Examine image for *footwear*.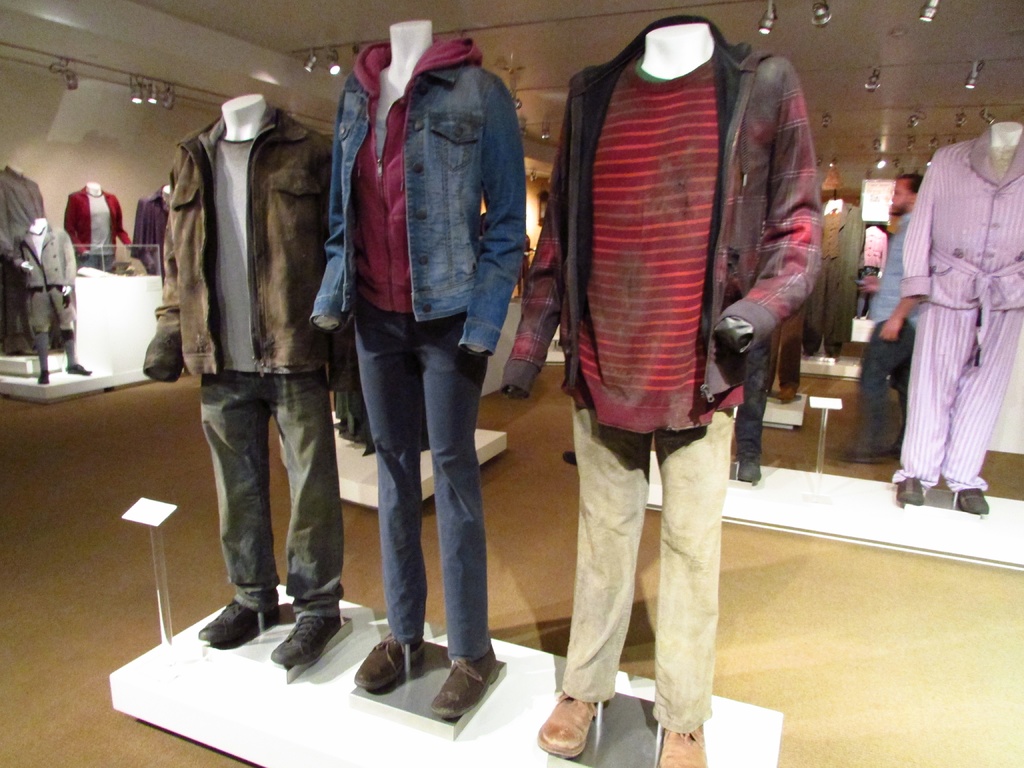
Examination result: (828, 343, 838, 359).
